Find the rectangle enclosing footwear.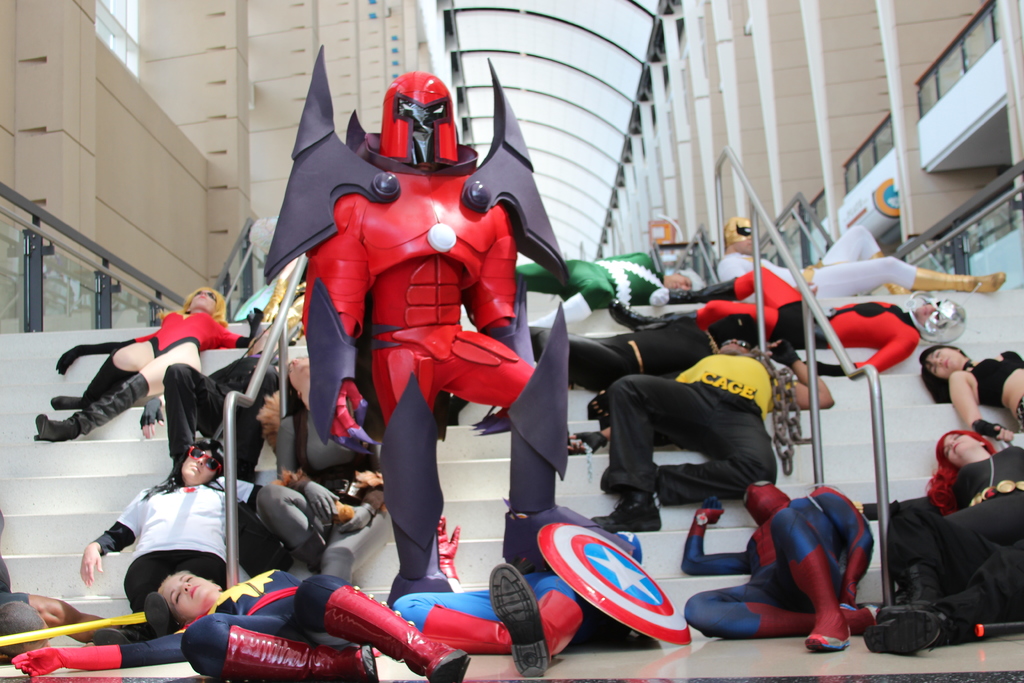
(911,267,1007,290).
